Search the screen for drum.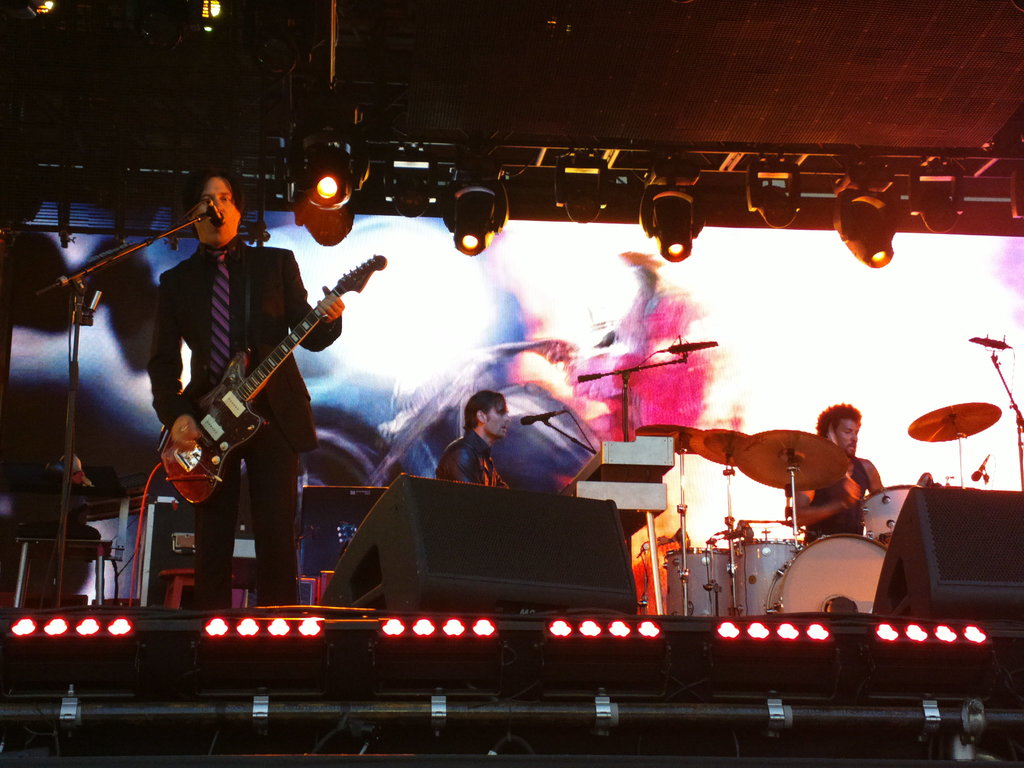
Found at select_region(759, 533, 886, 614).
